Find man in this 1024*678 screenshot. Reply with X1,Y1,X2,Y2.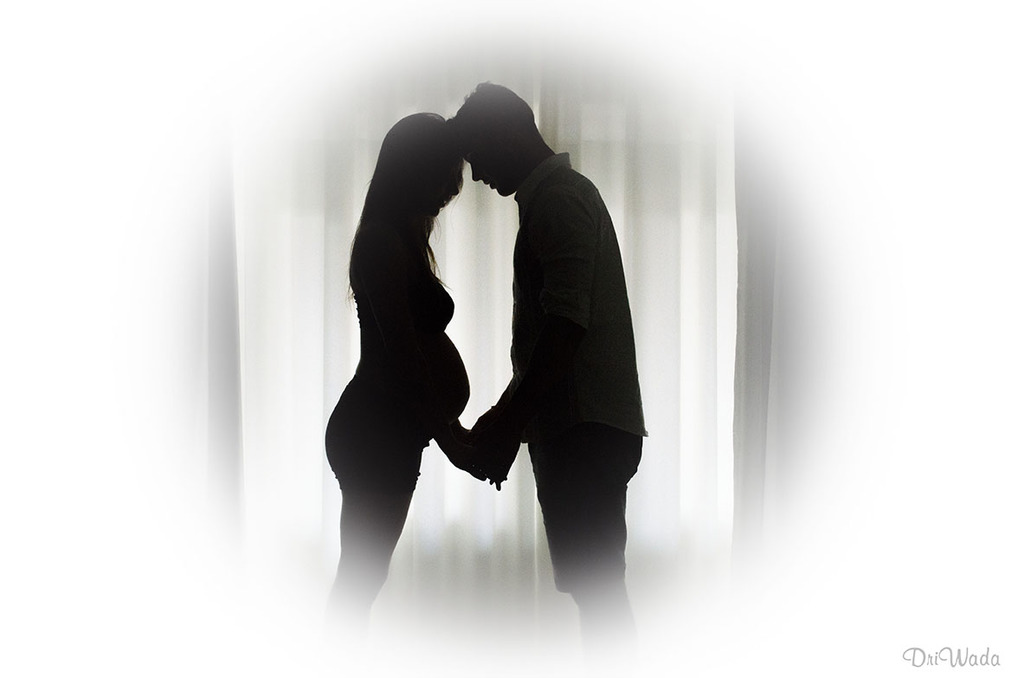
390,77,661,601.
